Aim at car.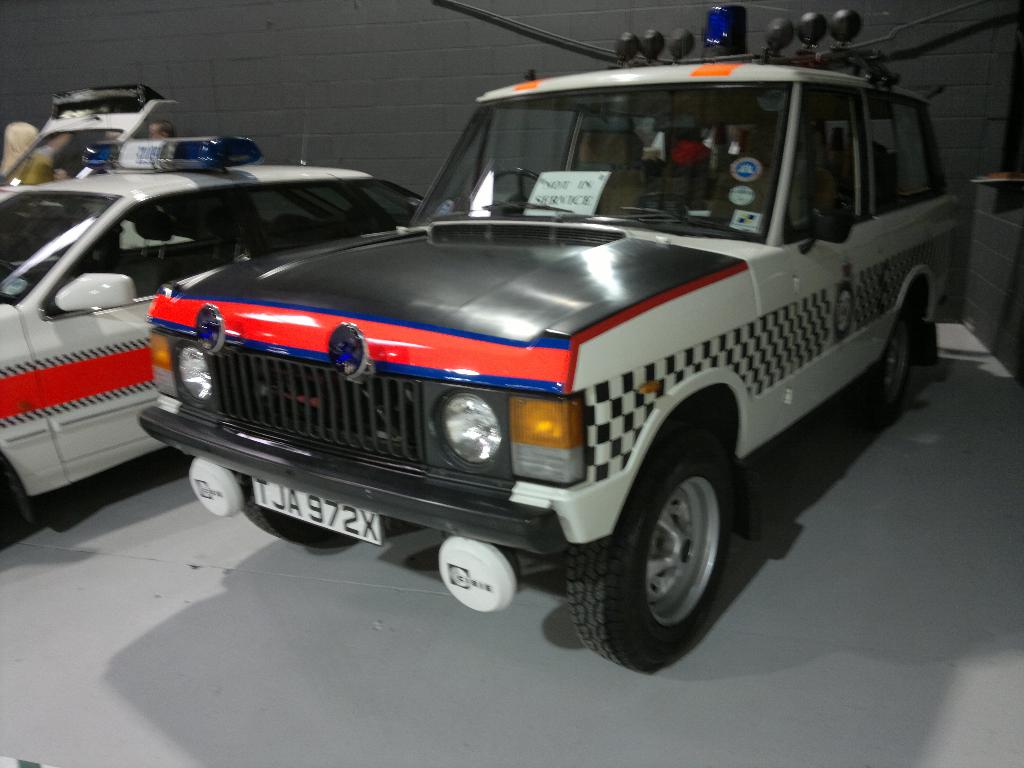
Aimed at crop(0, 84, 179, 182).
